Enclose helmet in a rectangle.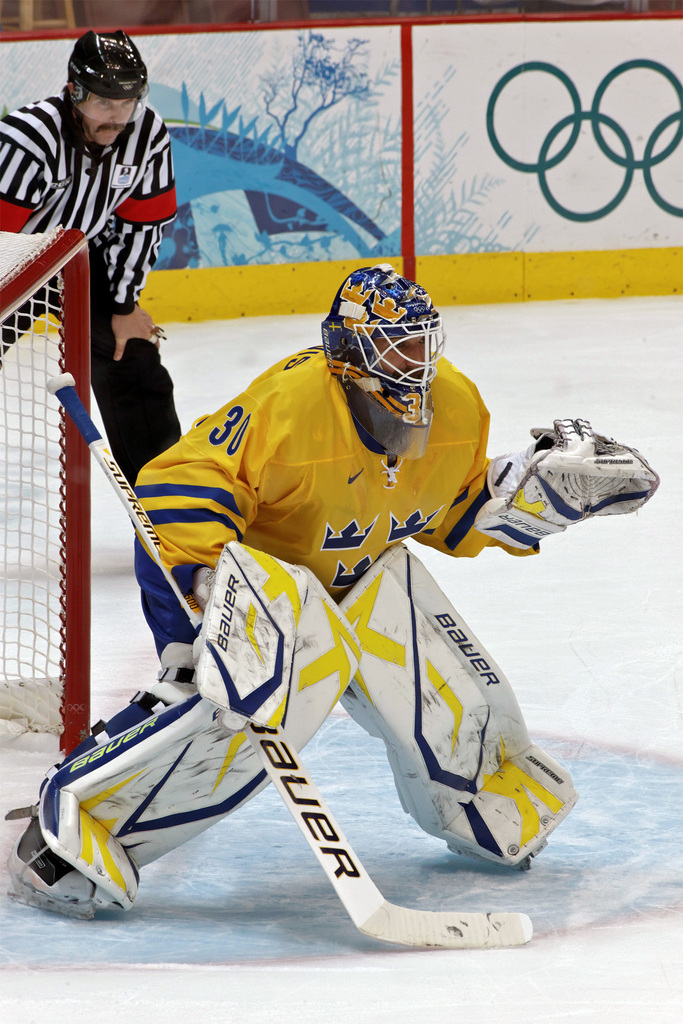
box=[317, 264, 445, 422].
